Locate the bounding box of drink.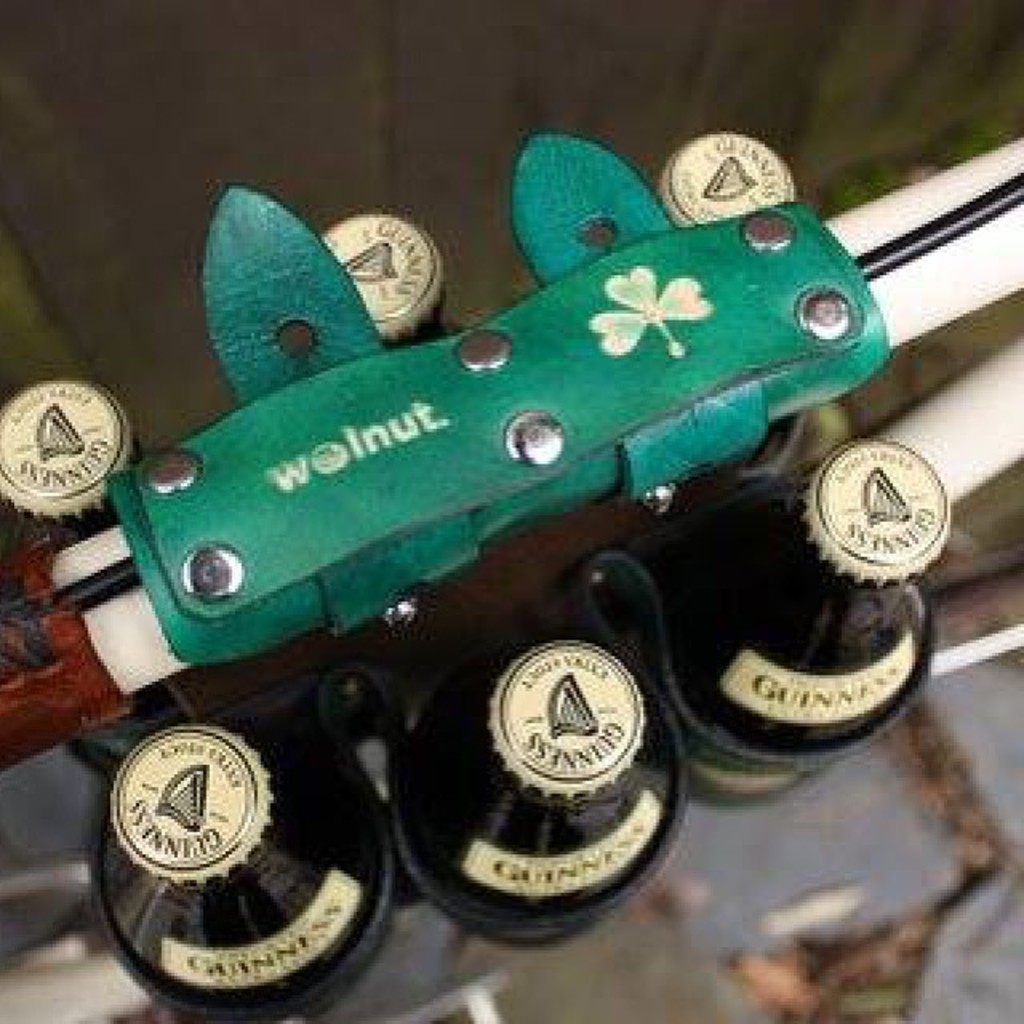
Bounding box: {"left": 0, "top": 381, "right": 139, "bottom": 542}.
